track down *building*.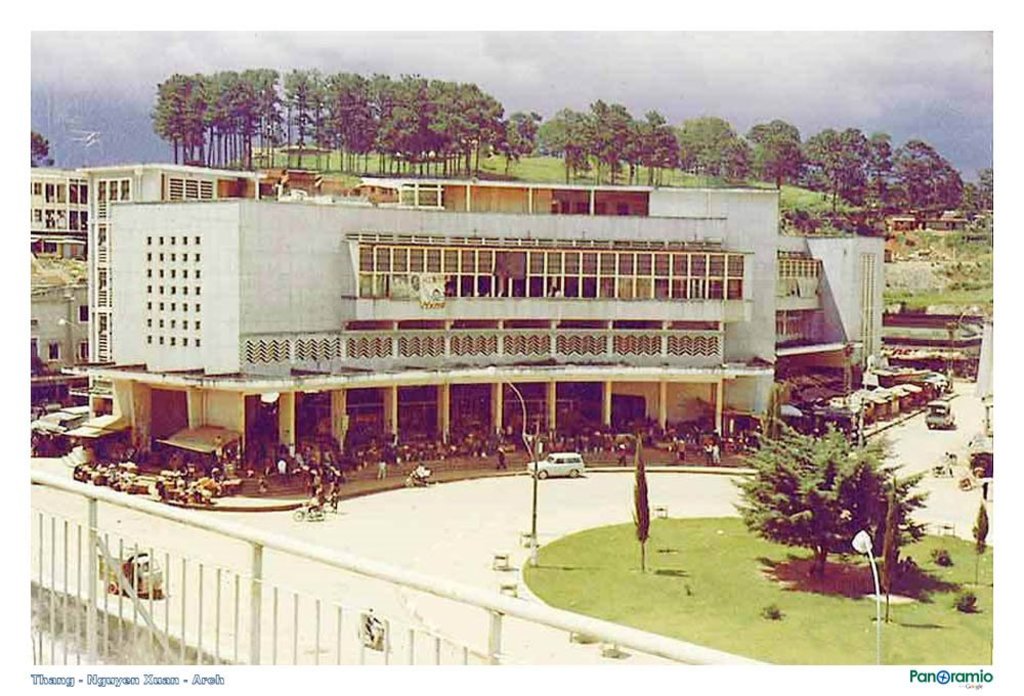
Tracked to pyautogui.locateOnScreen(37, 175, 90, 260).
